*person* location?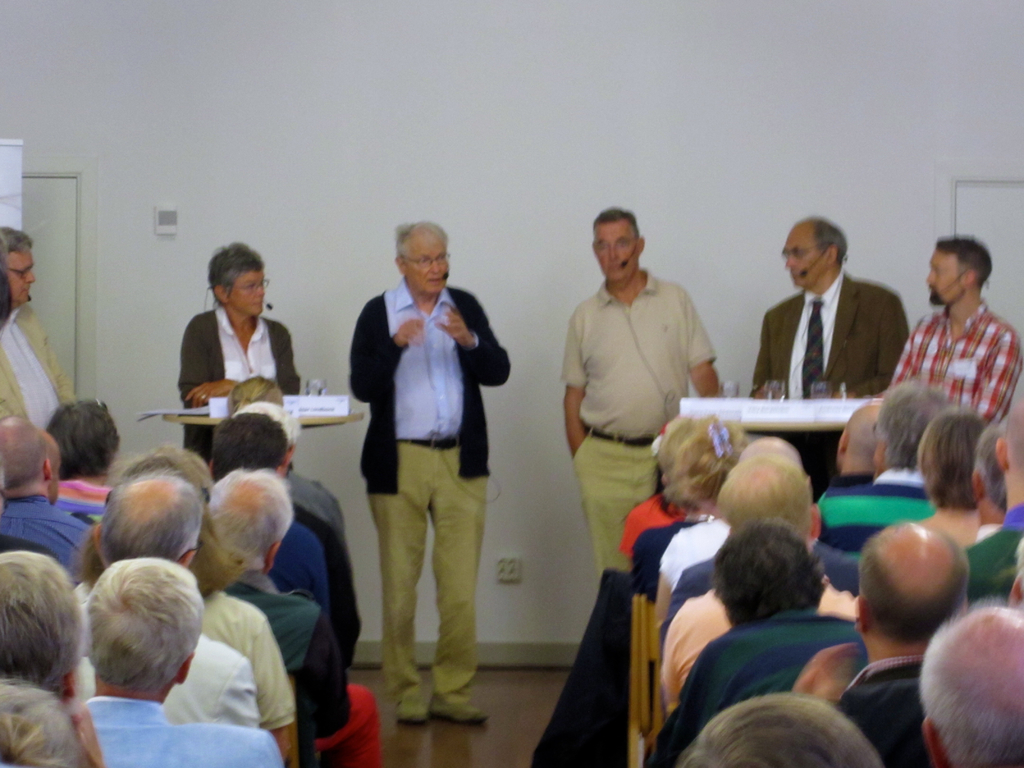
pyautogui.locateOnScreen(0, 223, 79, 436)
